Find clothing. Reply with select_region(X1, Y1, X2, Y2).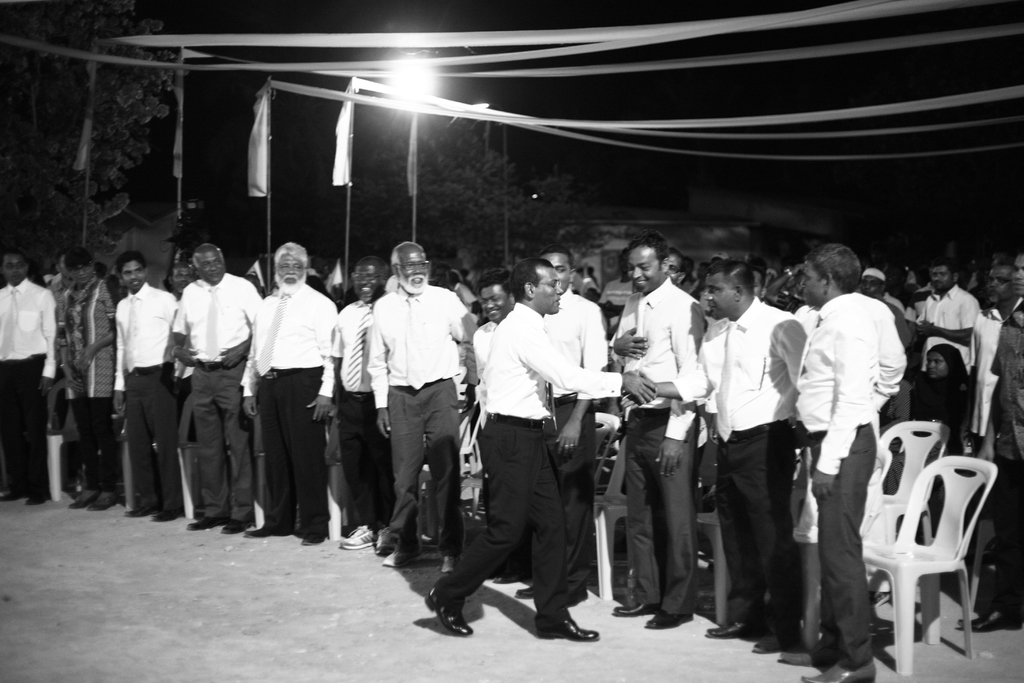
select_region(662, 288, 808, 629).
